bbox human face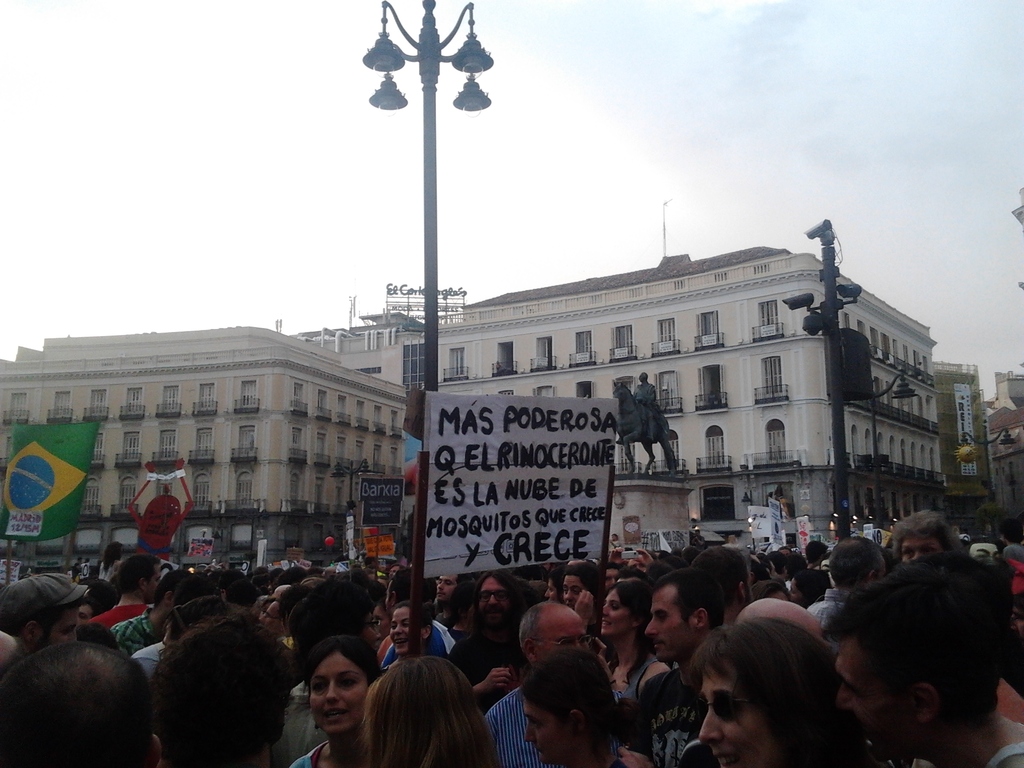
left=701, top=664, right=774, bottom=767
